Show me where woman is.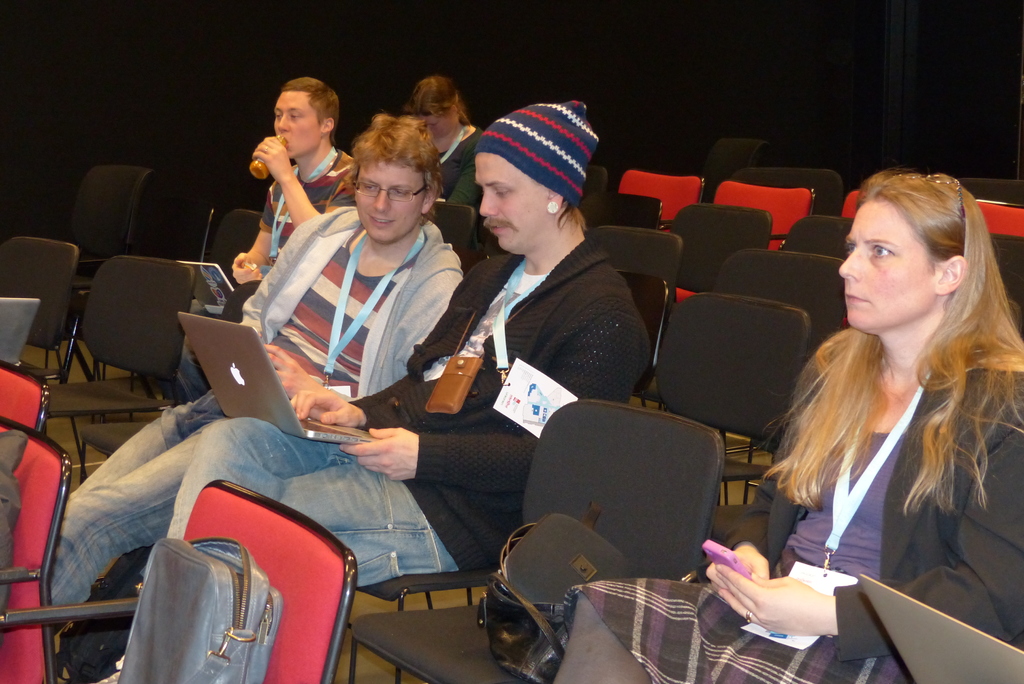
woman is at rect(739, 170, 1011, 651).
